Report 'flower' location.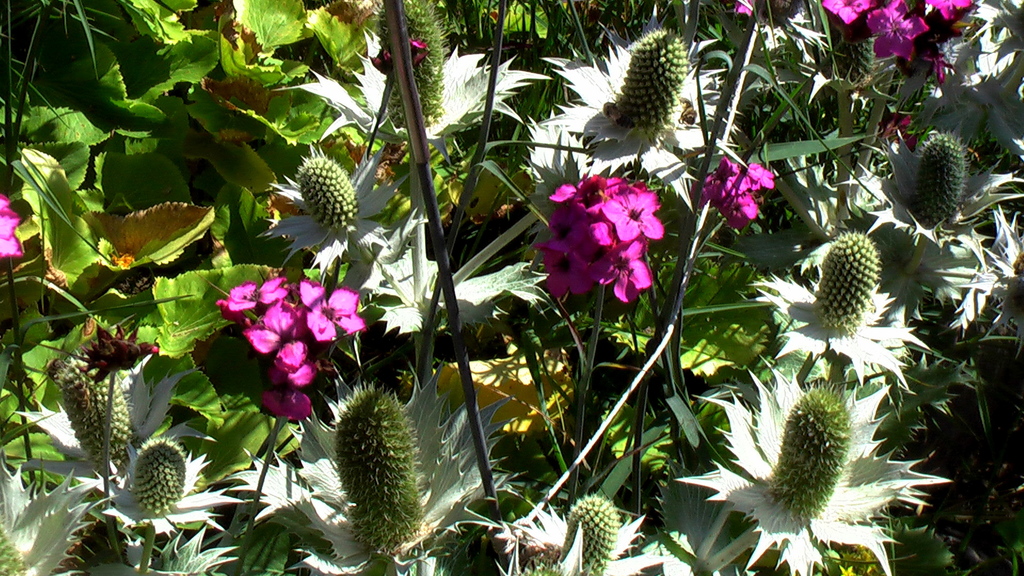
Report: pyautogui.locateOnScreen(0, 195, 36, 262).
